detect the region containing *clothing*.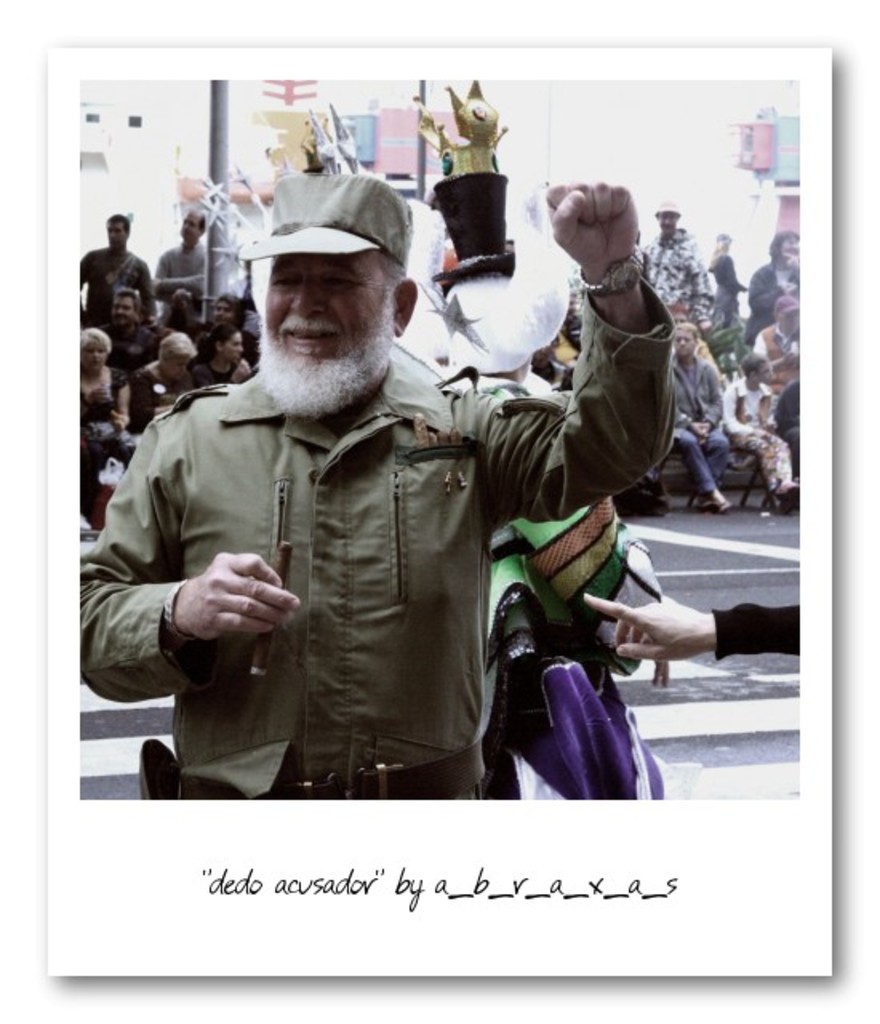
75:246:152:315.
